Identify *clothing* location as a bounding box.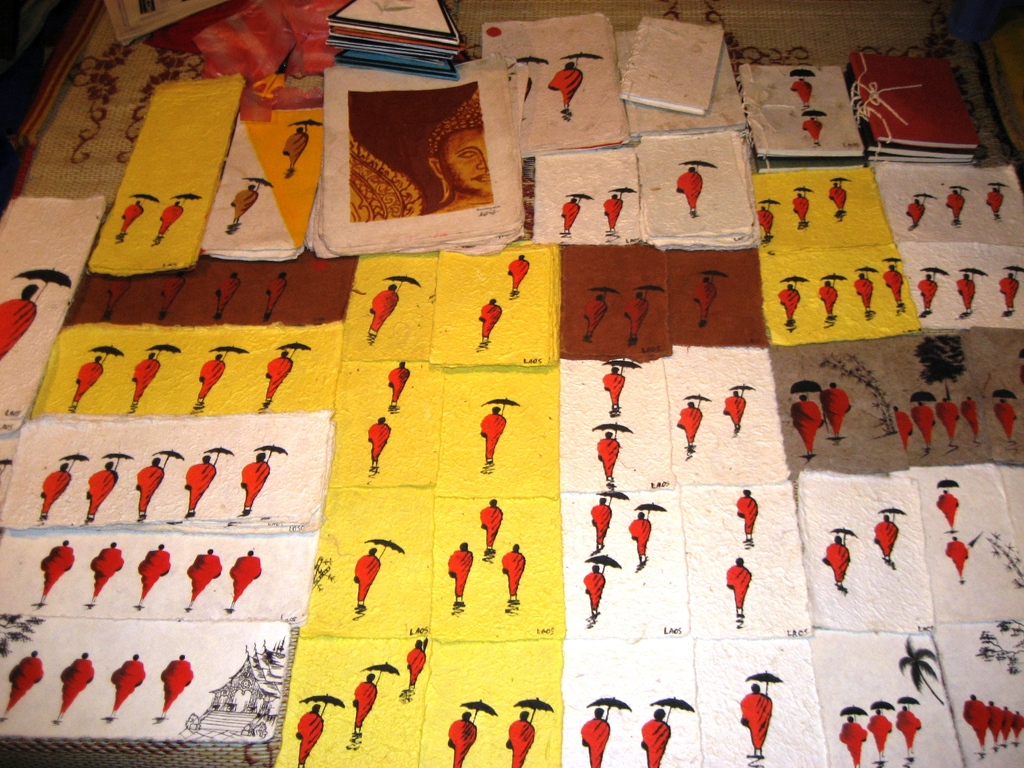
<bbox>678, 170, 700, 212</bbox>.
